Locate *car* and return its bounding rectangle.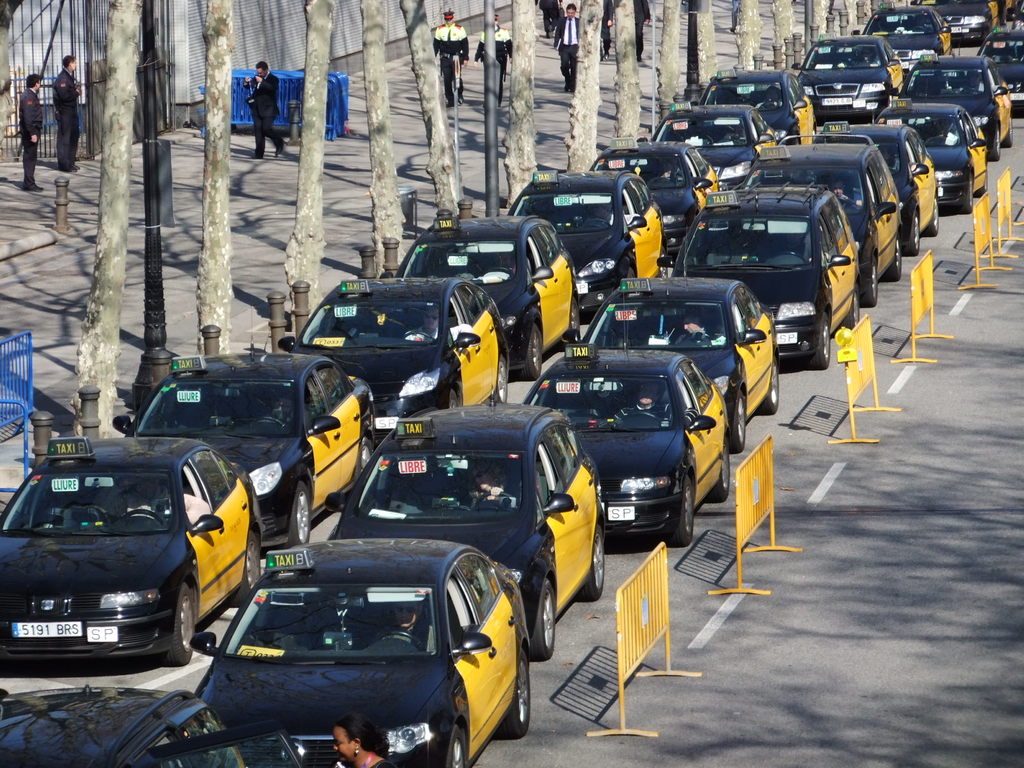
{"left": 0, "top": 687, "right": 310, "bottom": 766}.
